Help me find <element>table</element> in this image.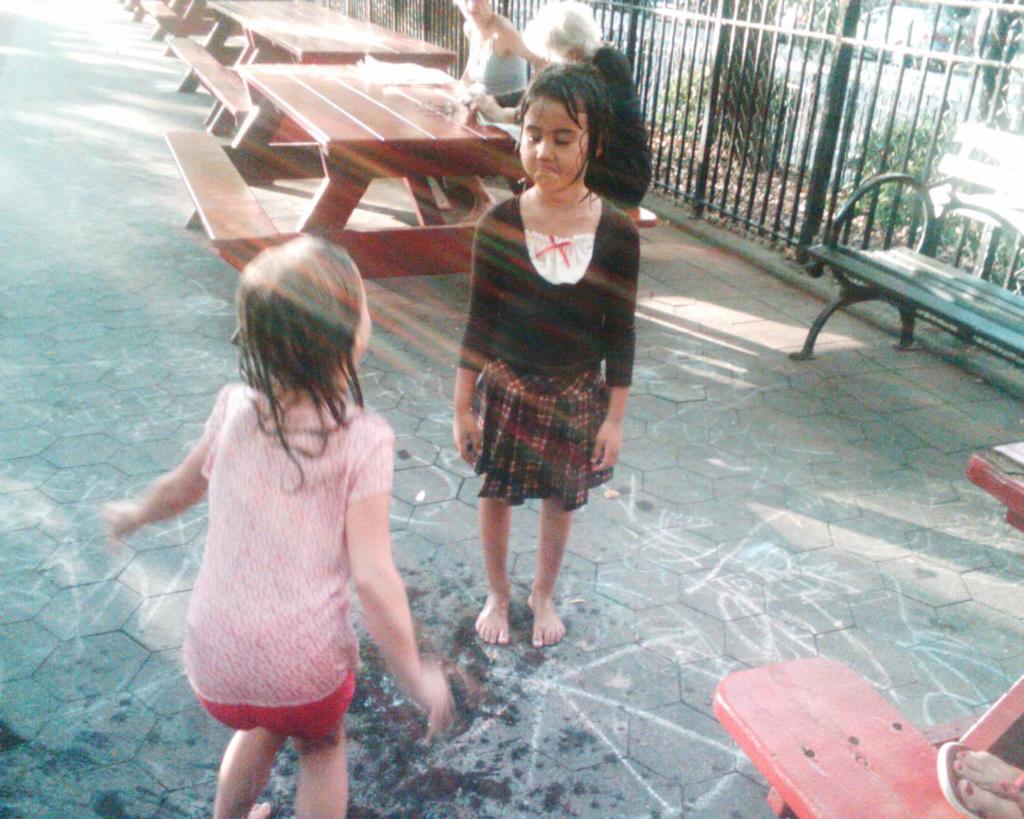
Found it: [163,0,448,134].
